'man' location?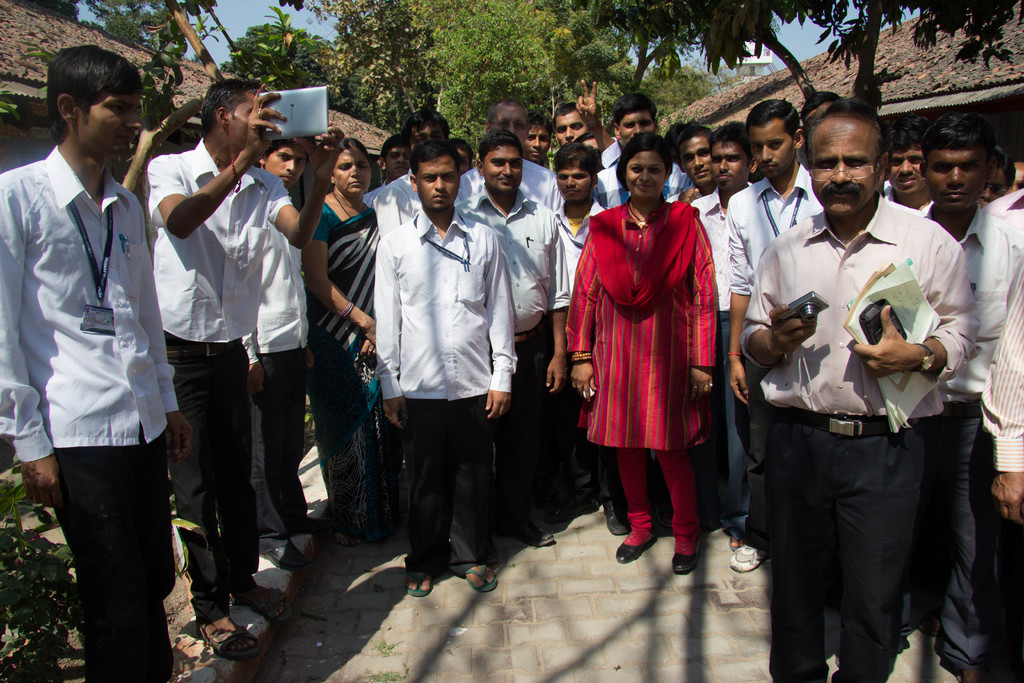
box(668, 115, 714, 199)
